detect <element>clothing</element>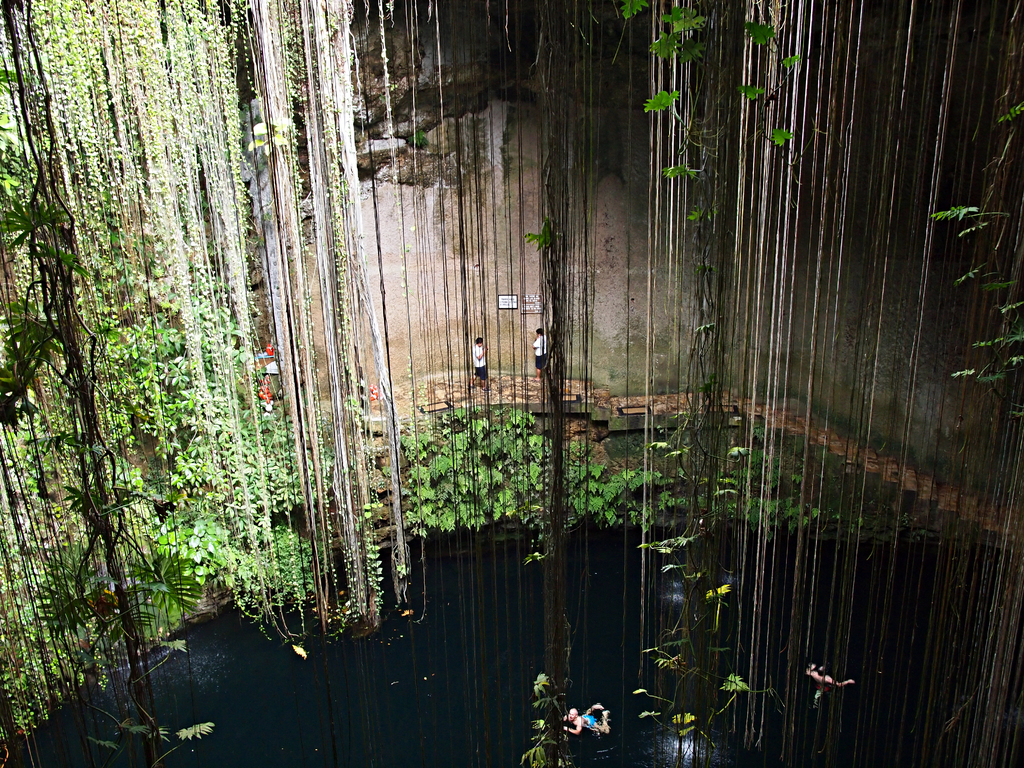
rect(252, 379, 272, 408)
